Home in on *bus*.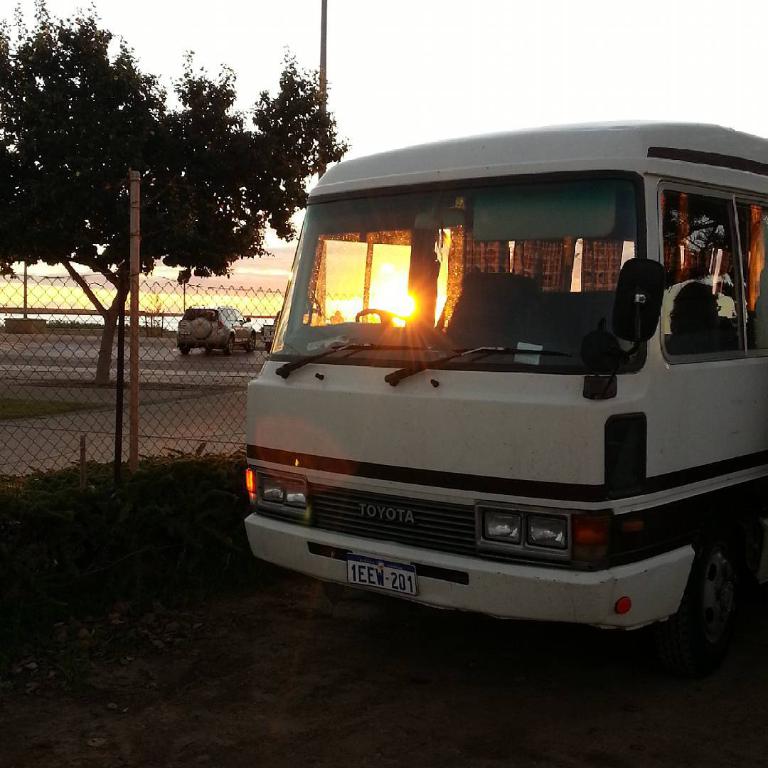
Homed in at <box>238,120,767,669</box>.
